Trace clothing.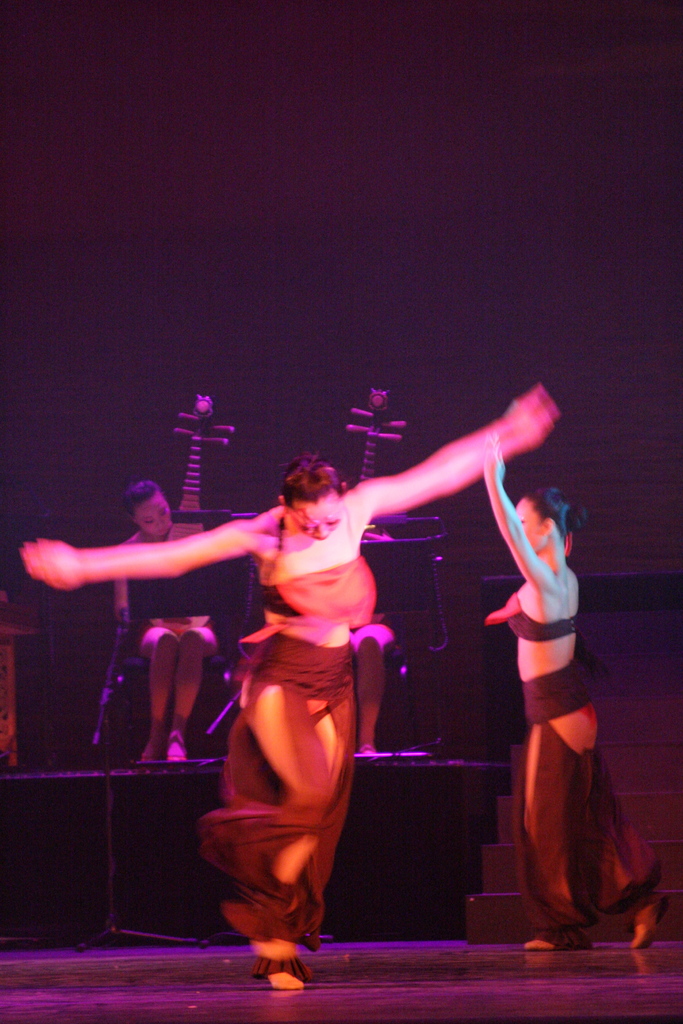
Traced to 494, 559, 660, 942.
